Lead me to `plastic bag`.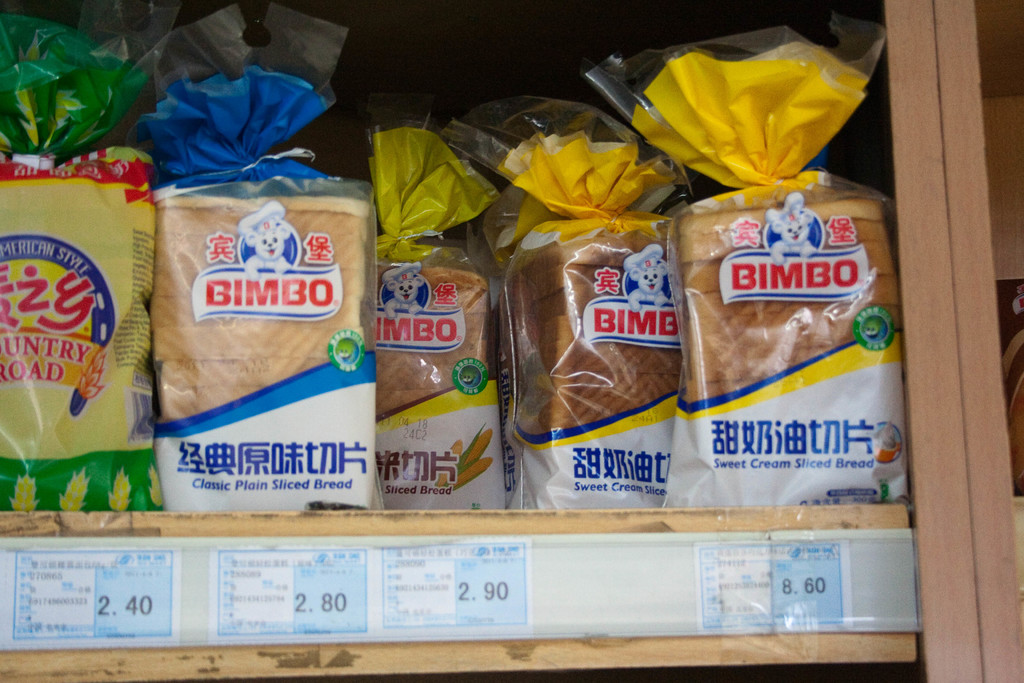
Lead to 119, 0, 380, 507.
